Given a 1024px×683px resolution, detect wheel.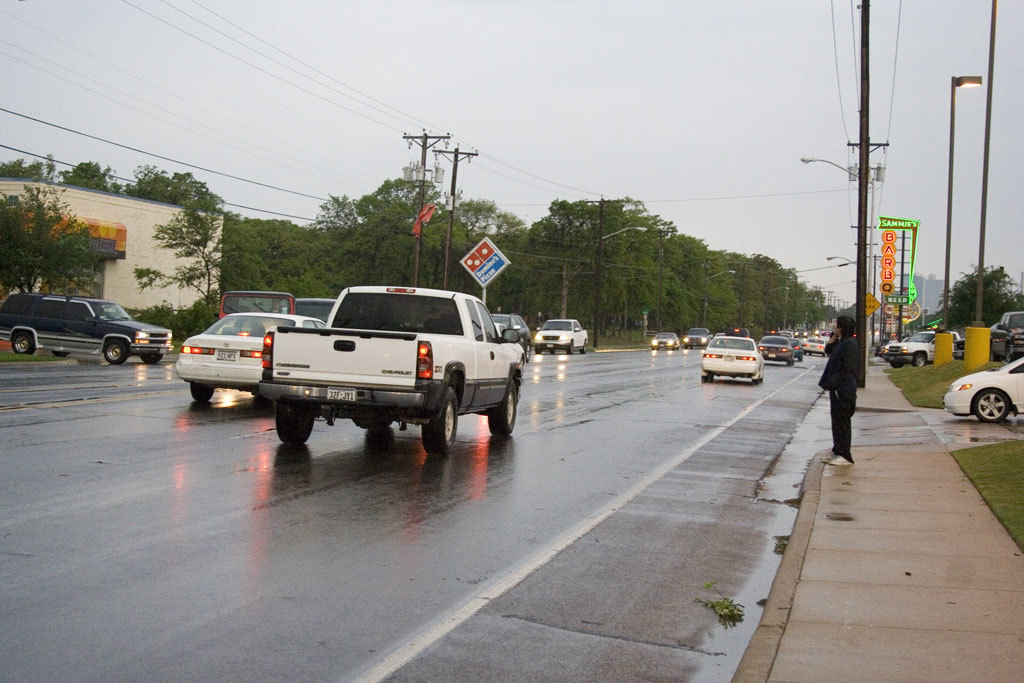
region(485, 373, 521, 437).
